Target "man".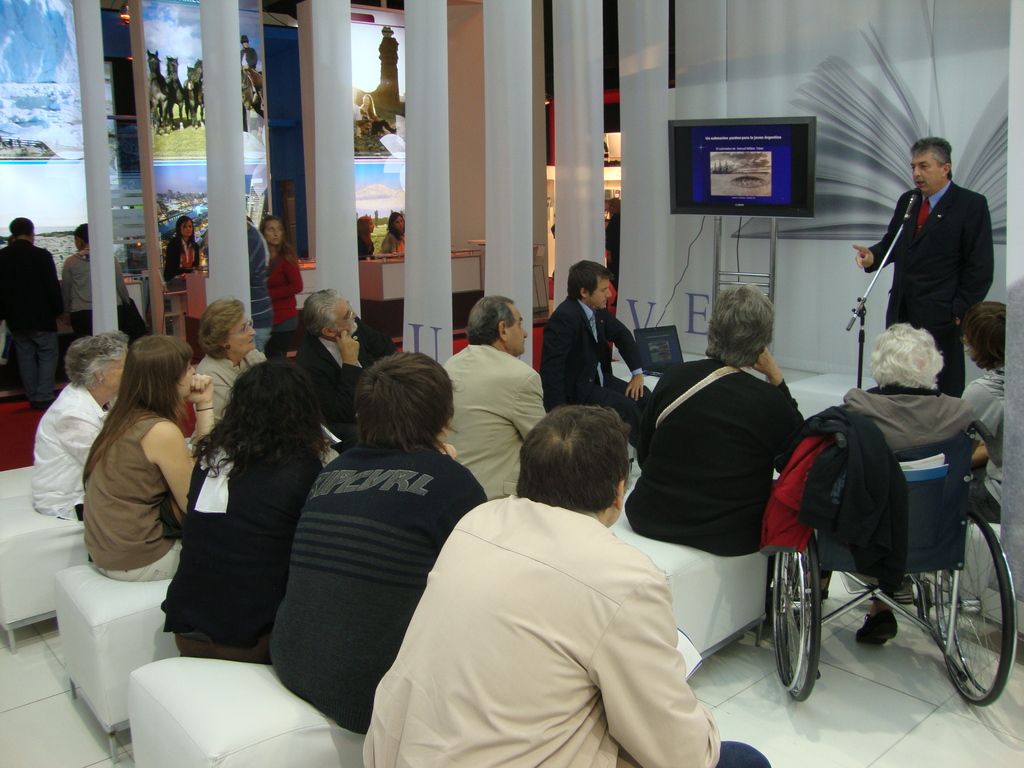
Target region: box=[294, 284, 364, 441].
